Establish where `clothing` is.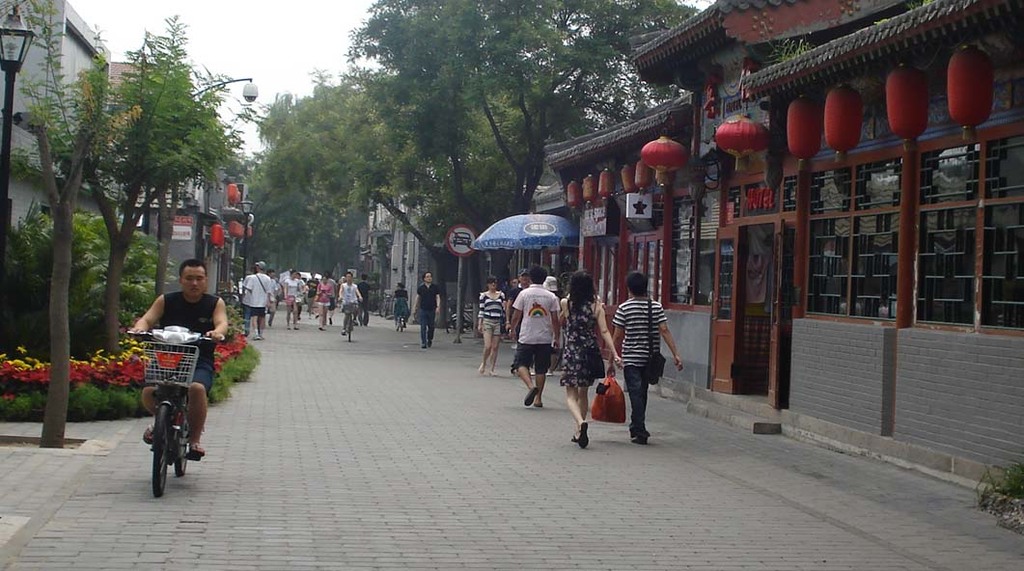
Established at (414,277,435,340).
